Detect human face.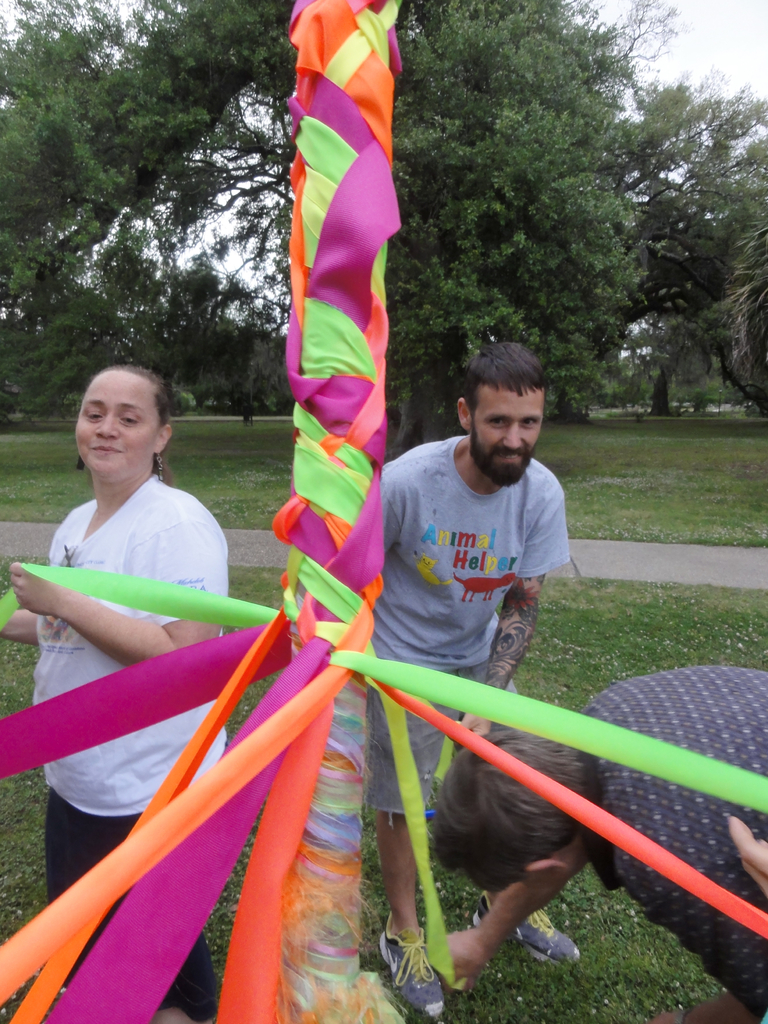
Detected at [x1=70, y1=371, x2=159, y2=477].
